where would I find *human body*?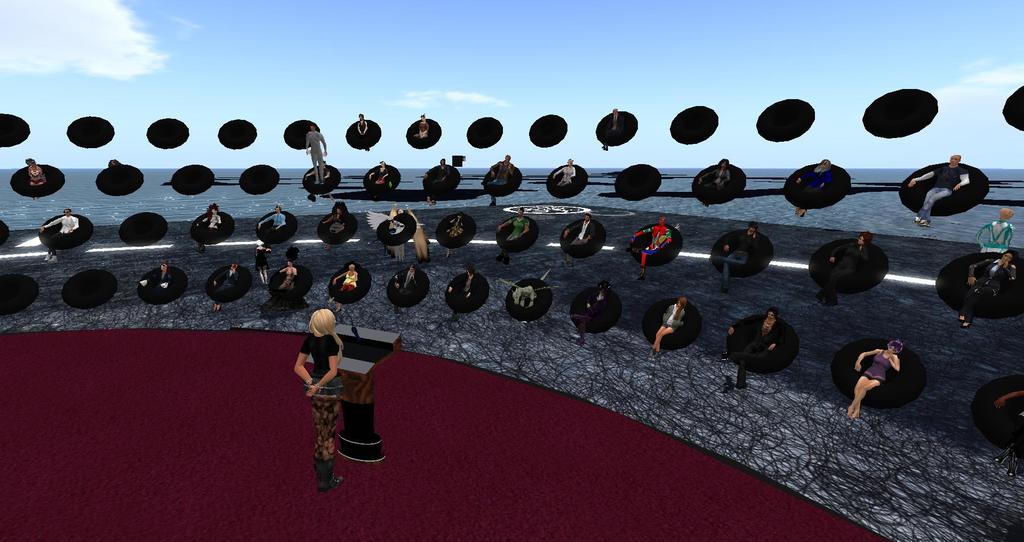
At box=[422, 162, 461, 198].
